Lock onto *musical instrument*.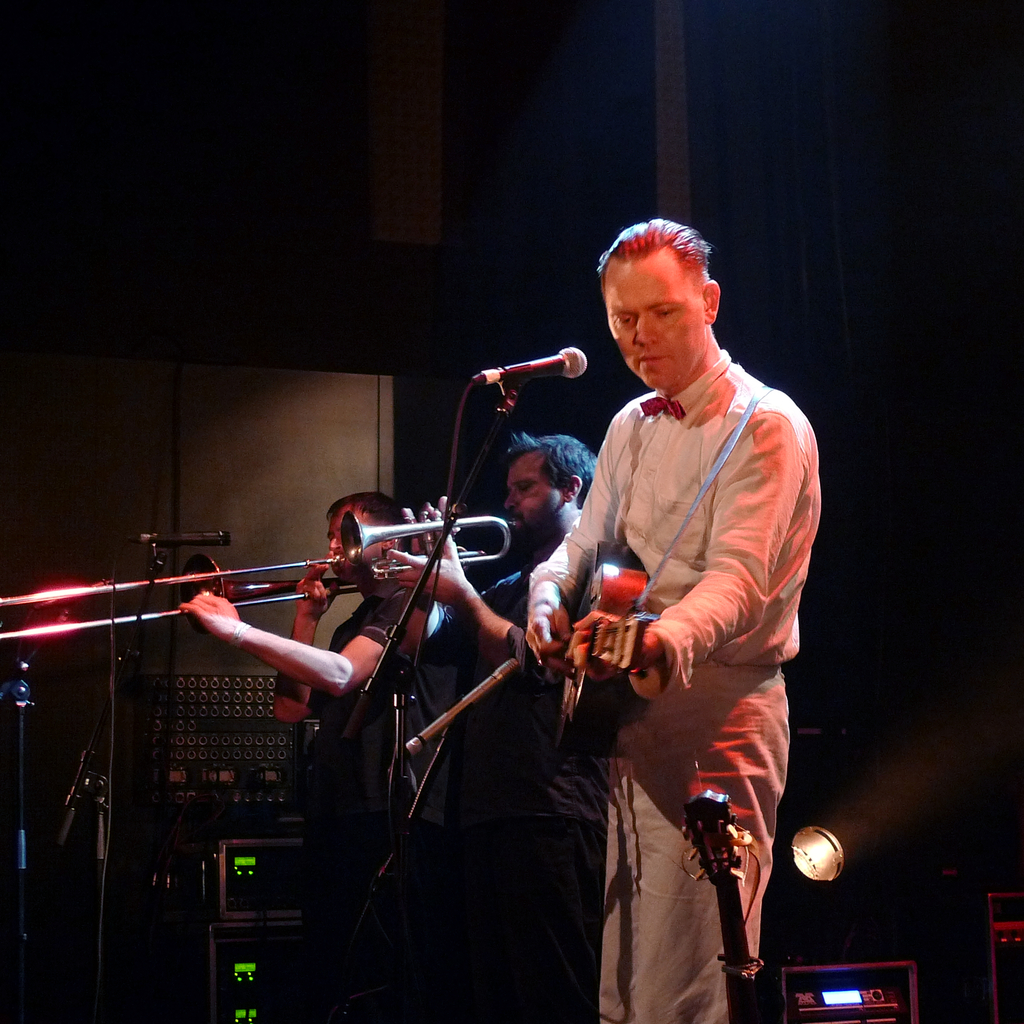
Locked: box=[677, 783, 775, 1018].
